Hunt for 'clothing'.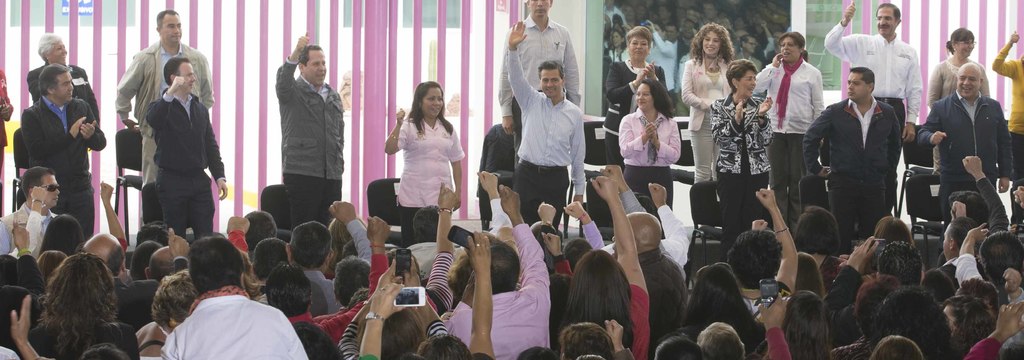
Hunted down at 347:218:372:249.
